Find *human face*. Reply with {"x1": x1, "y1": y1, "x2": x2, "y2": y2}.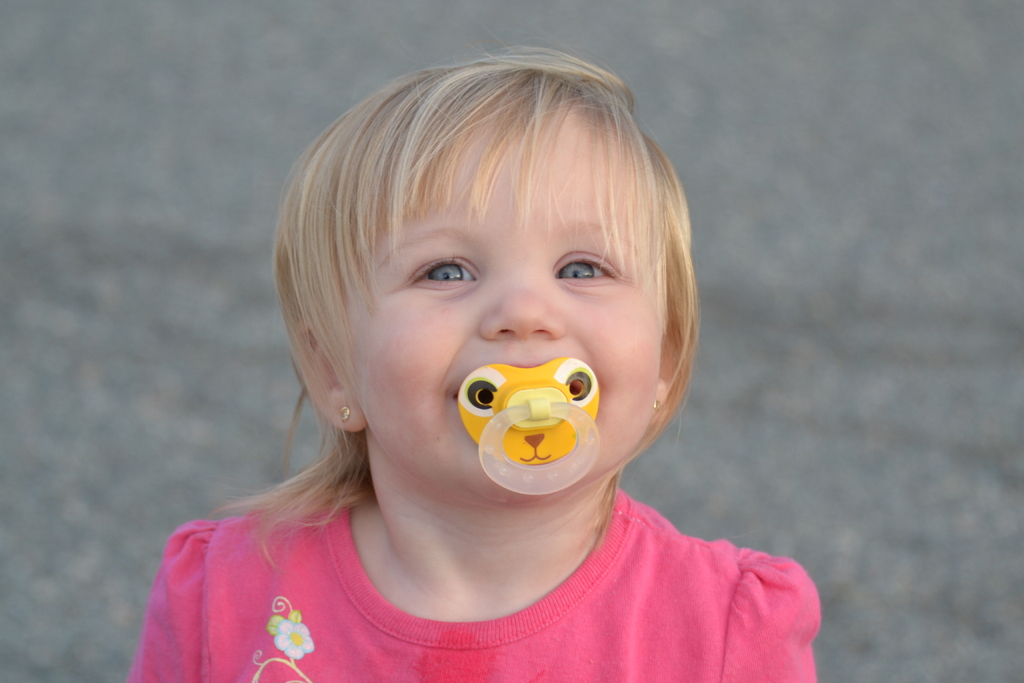
{"x1": 340, "y1": 118, "x2": 660, "y2": 491}.
